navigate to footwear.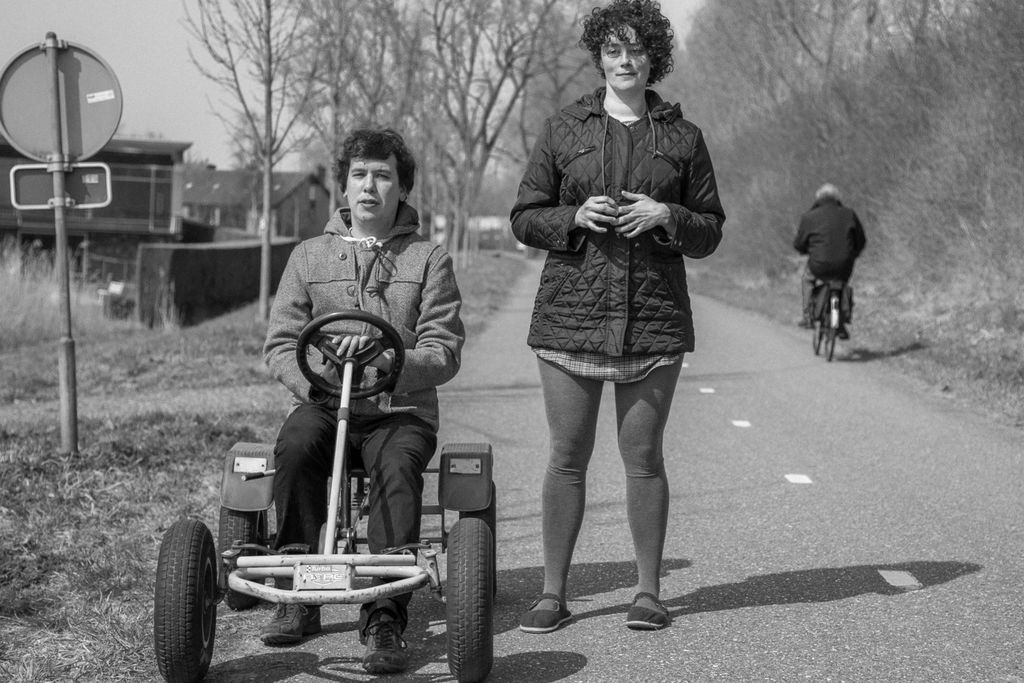
Navigation target: BBox(505, 589, 571, 633).
